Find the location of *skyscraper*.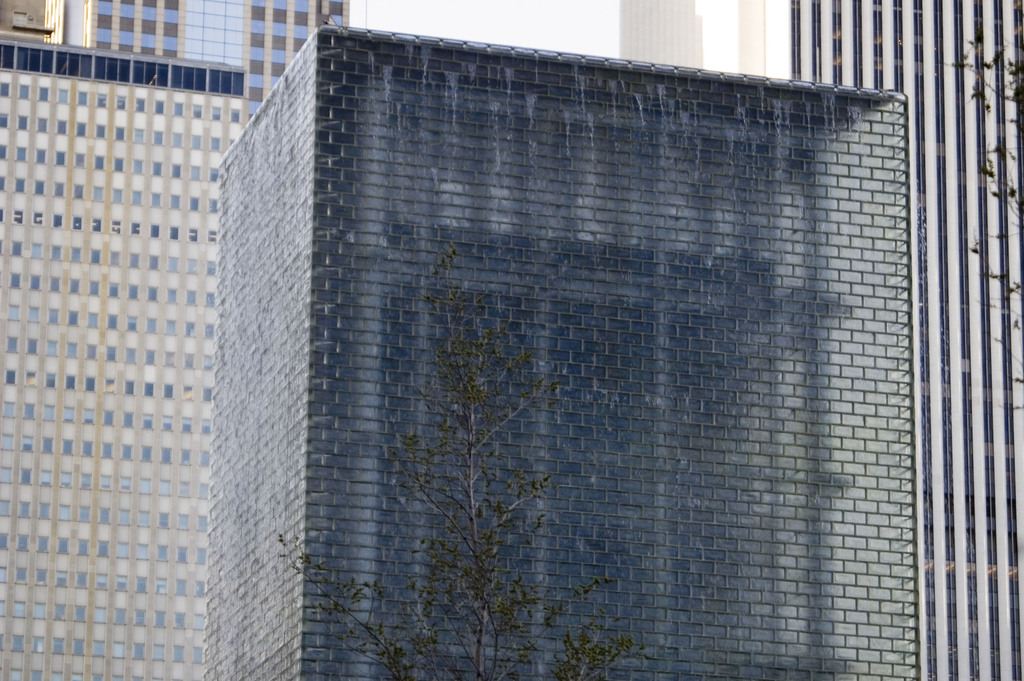
Location: bbox(737, 0, 1023, 680).
